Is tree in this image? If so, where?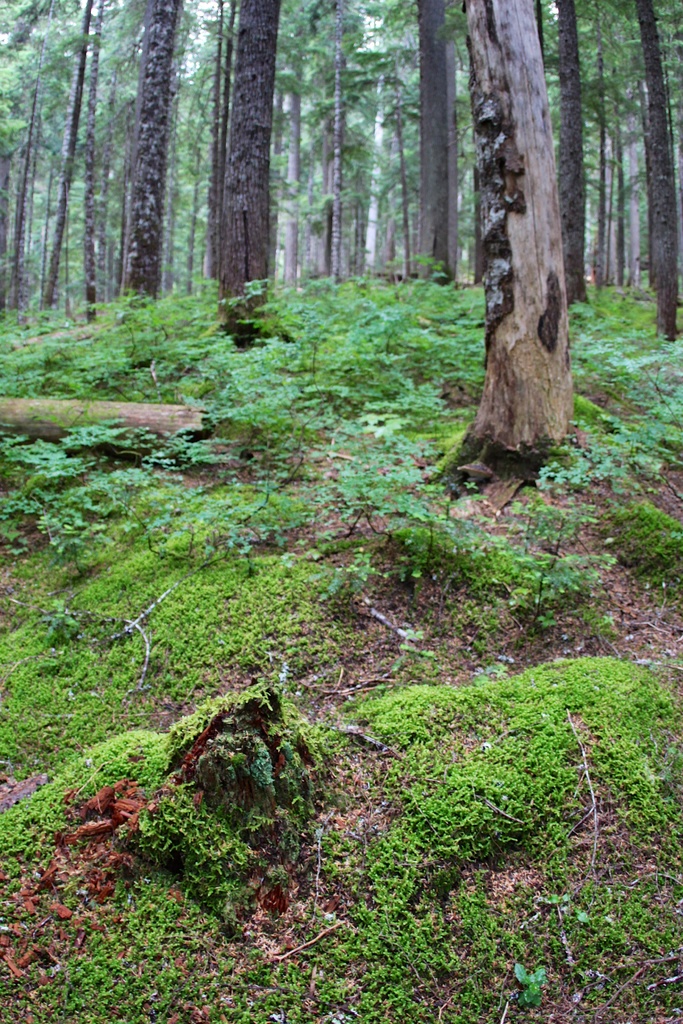
Yes, at x1=0, y1=395, x2=210, y2=461.
